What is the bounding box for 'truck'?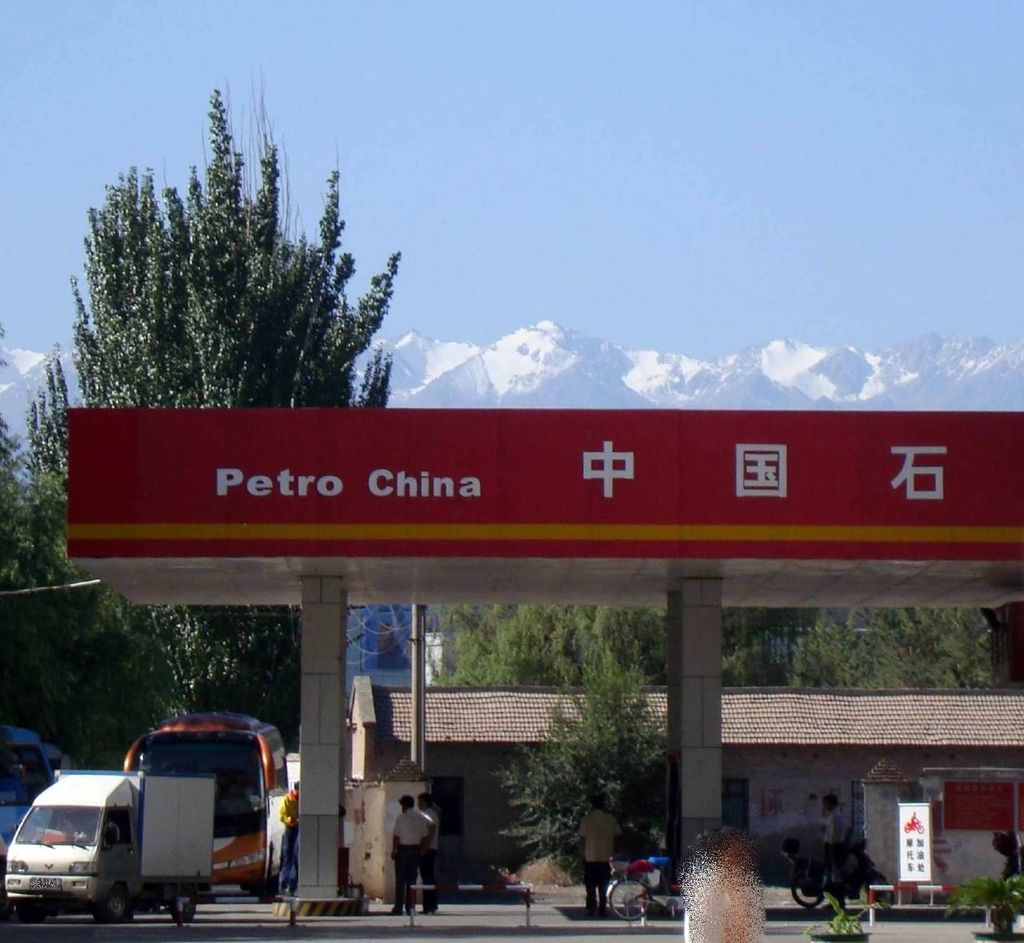
region(26, 725, 295, 917).
